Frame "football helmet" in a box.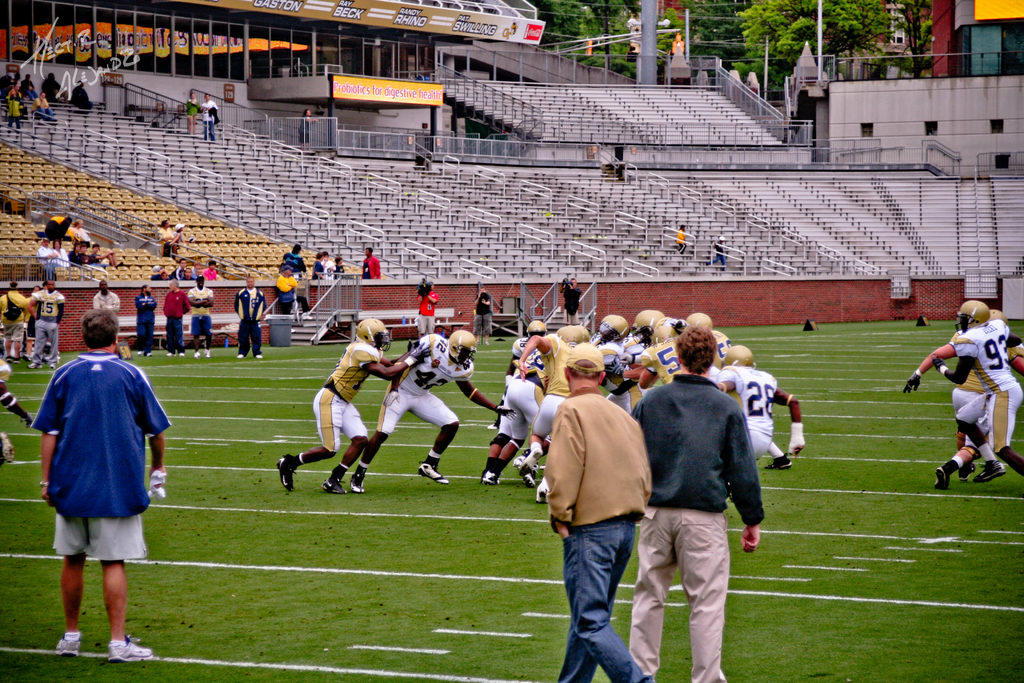
x1=961 y1=301 x2=994 y2=334.
